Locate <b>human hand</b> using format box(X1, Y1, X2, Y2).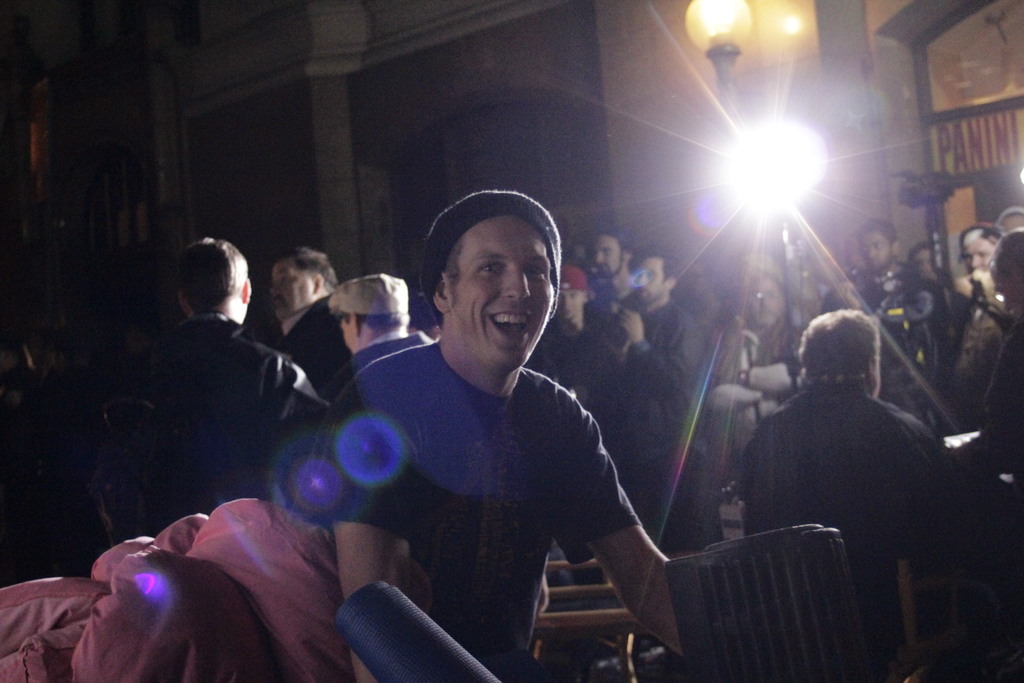
box(620, 306, 644, 345).
